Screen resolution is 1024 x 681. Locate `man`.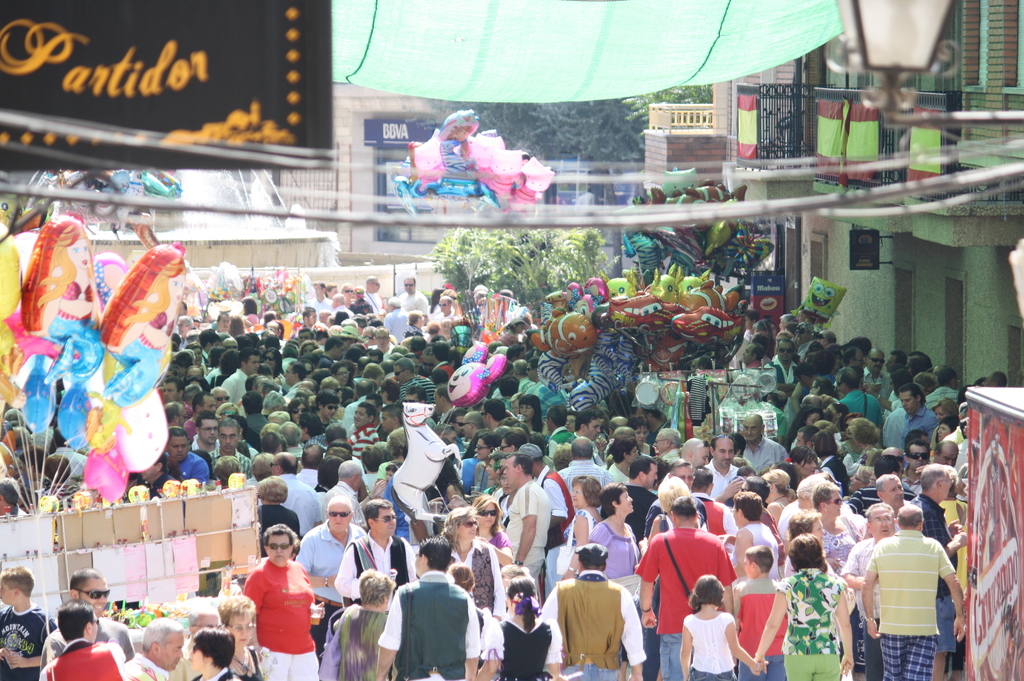
899:438:931:493.
